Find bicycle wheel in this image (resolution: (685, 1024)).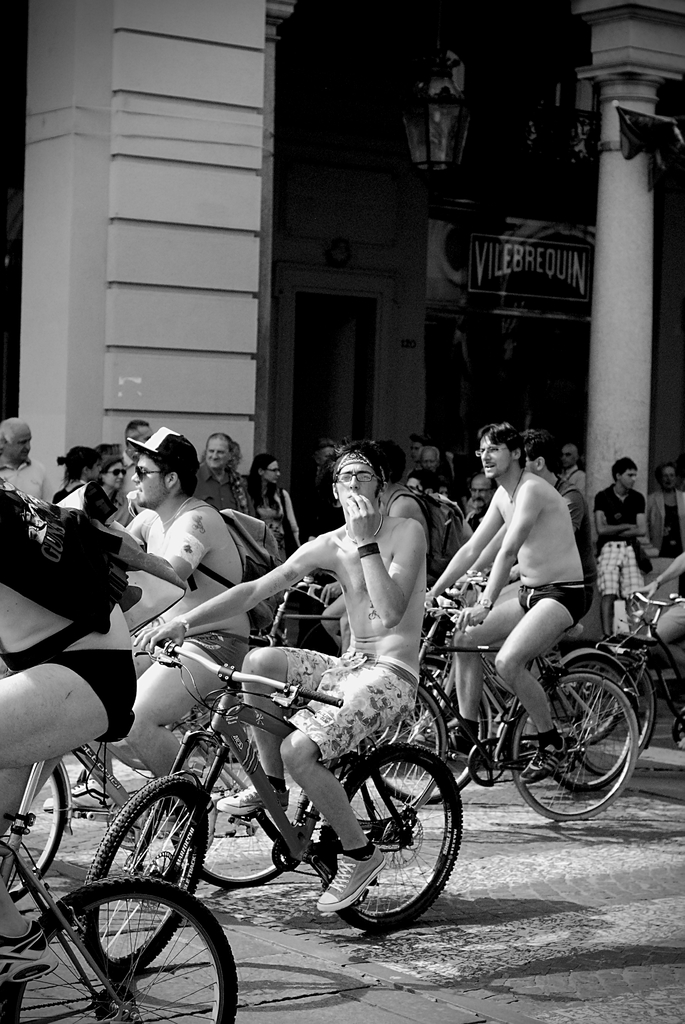
locate(79, 770, 205, 973).
